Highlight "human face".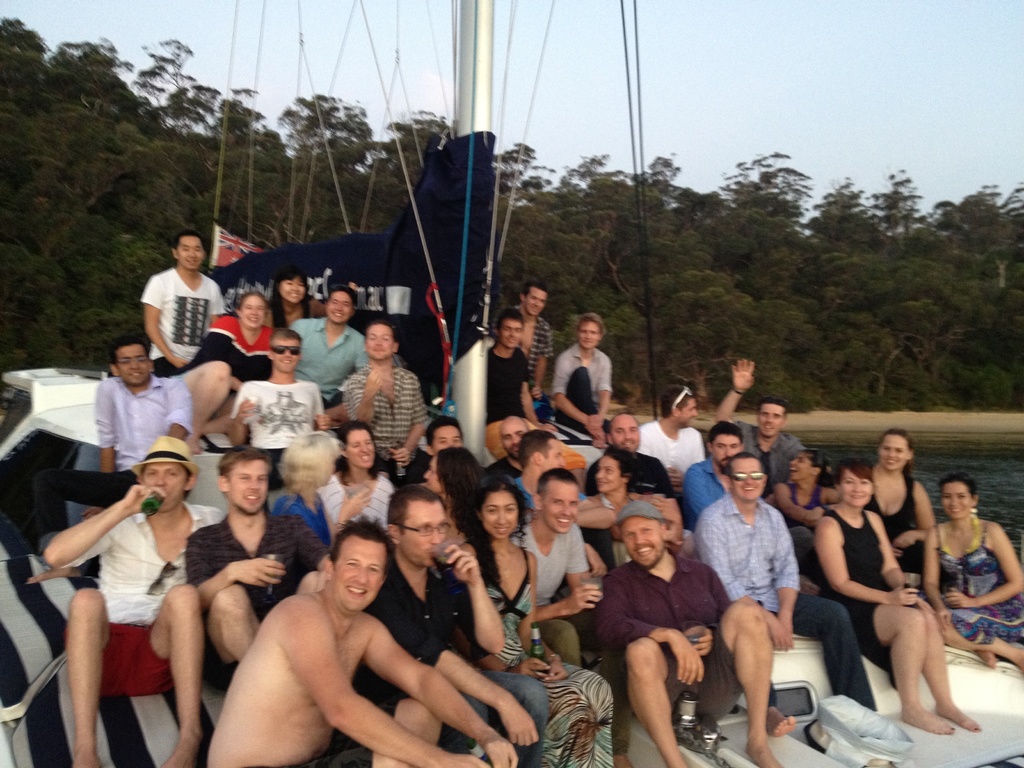
Highlighted region: left=790, top=450, right=813, bottom=478.
